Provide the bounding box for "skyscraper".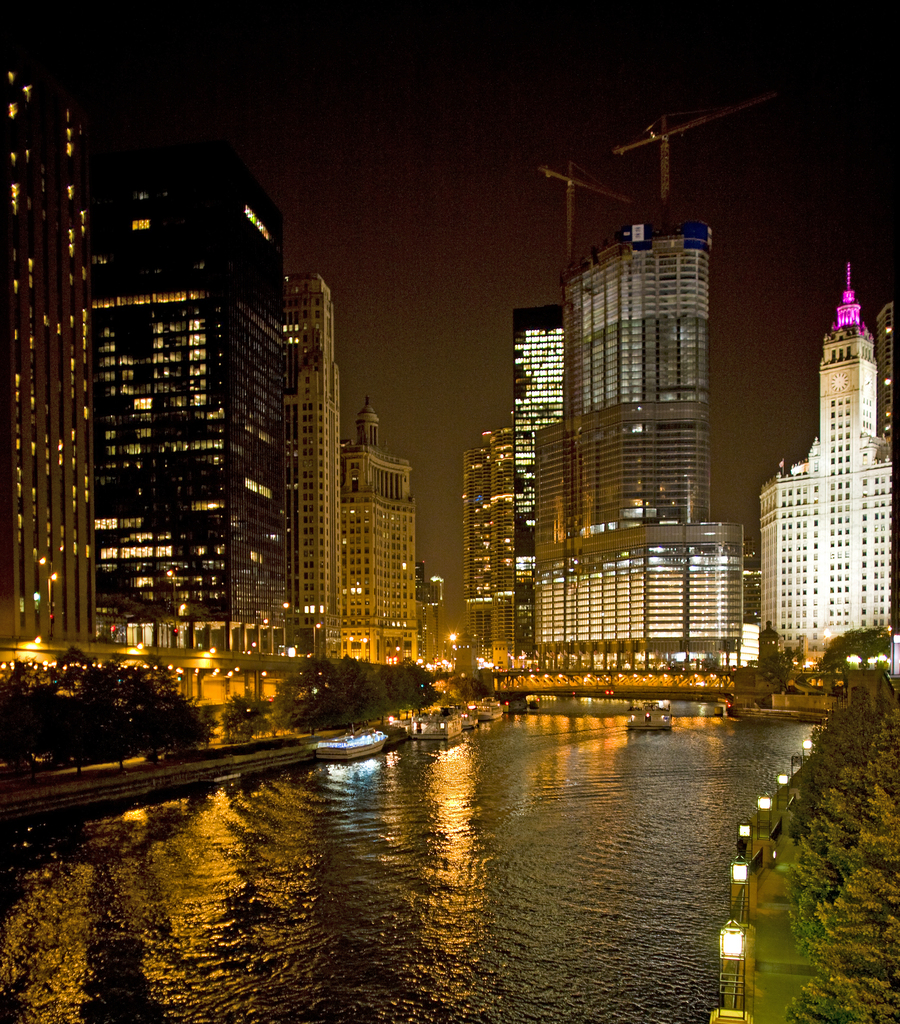
739,260,899,653.
